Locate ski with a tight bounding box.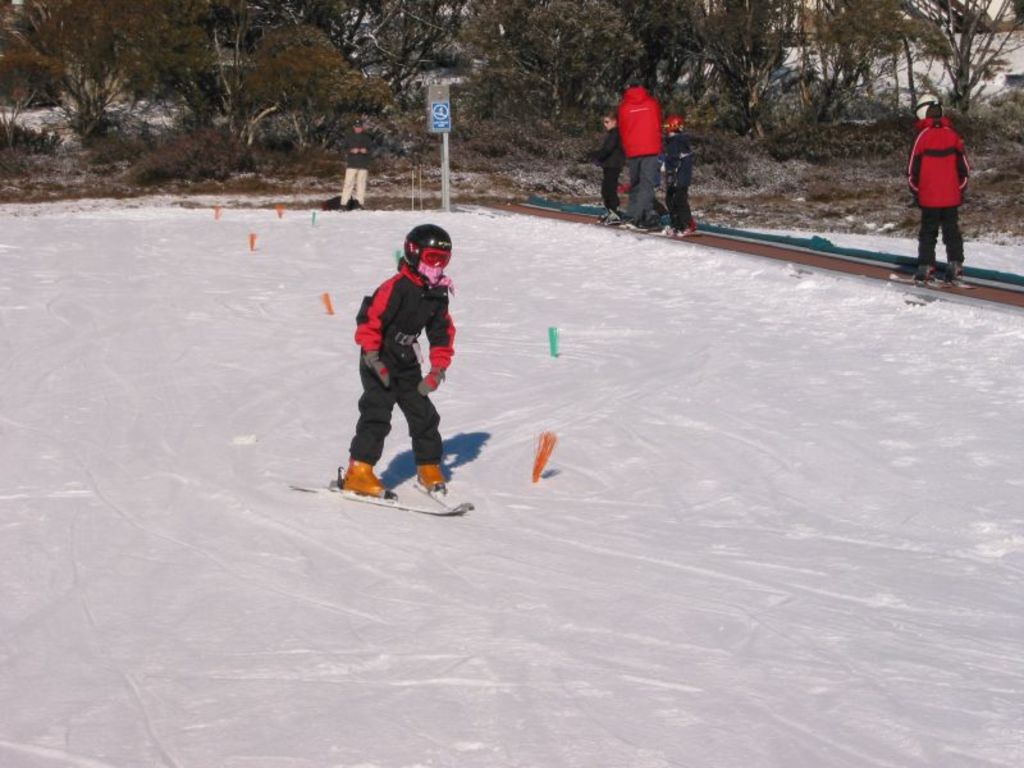
box=[285, 470, 471, 518].
